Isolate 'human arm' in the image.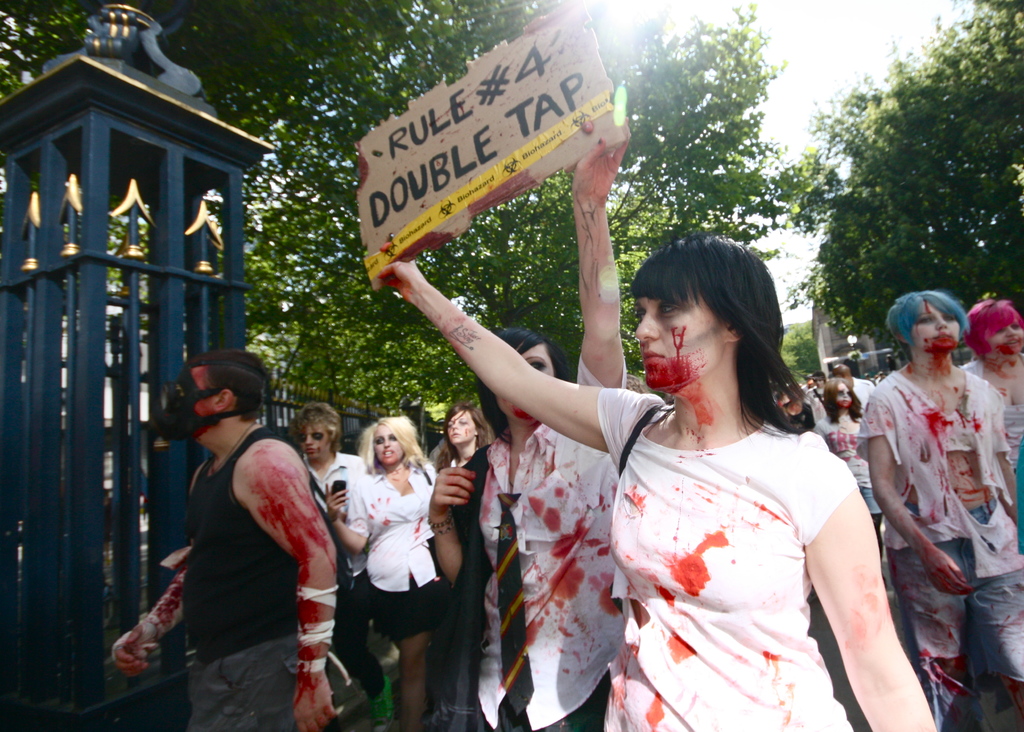
Isolated region: (330,493,366,554).
